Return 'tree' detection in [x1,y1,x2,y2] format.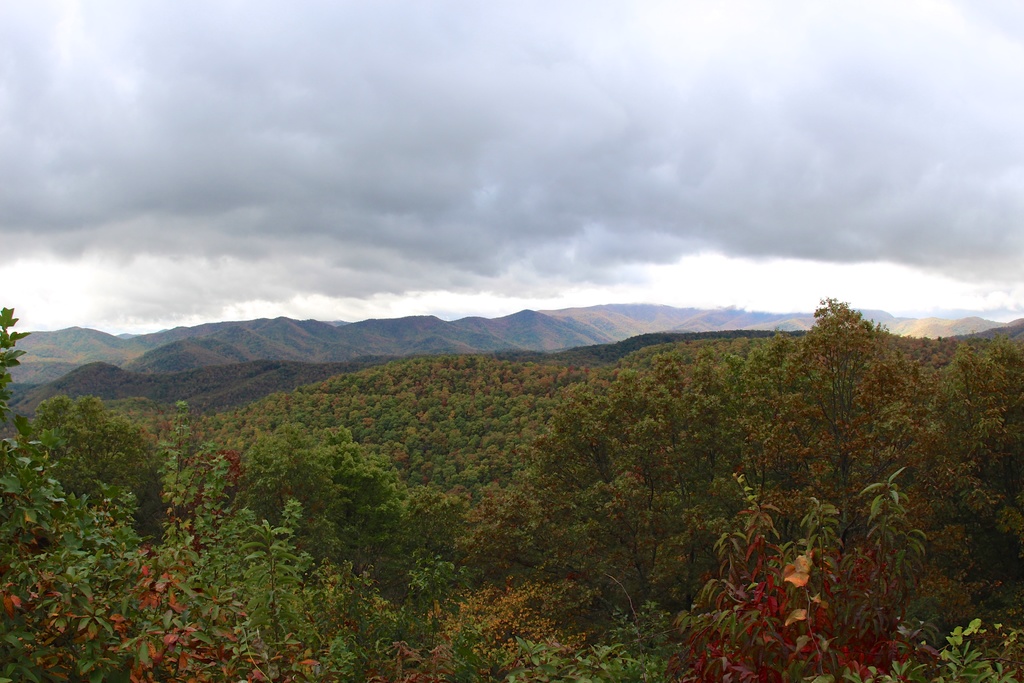
[762,290,916,549].
